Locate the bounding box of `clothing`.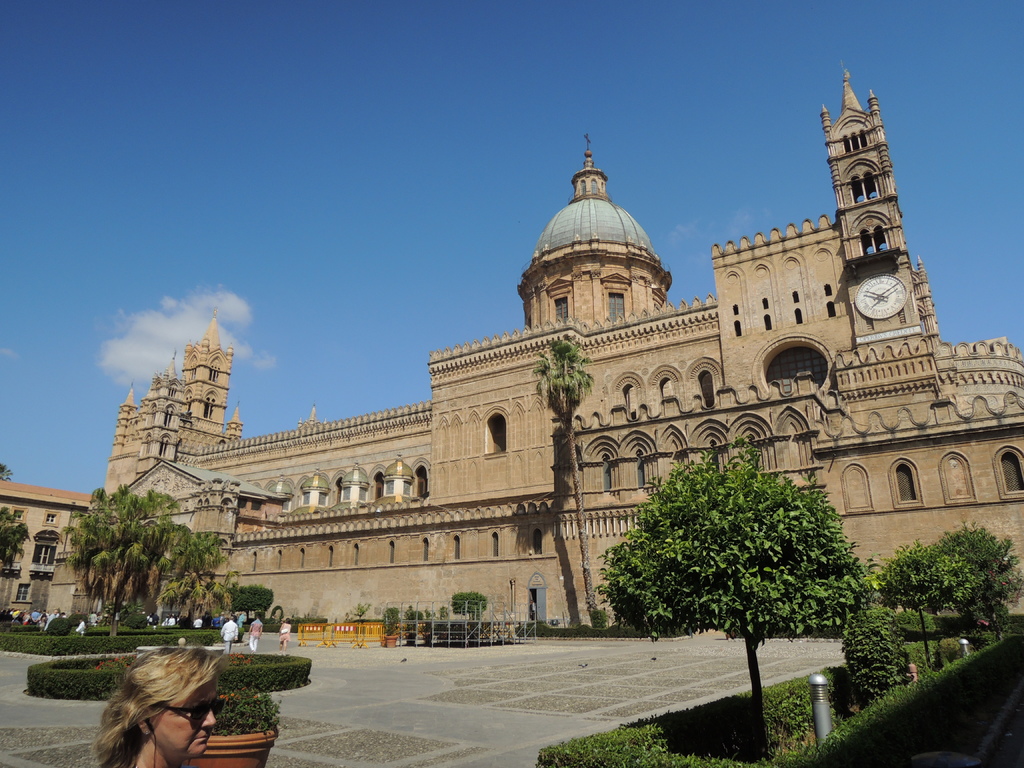
Bounding box: 220 620 241 653.
